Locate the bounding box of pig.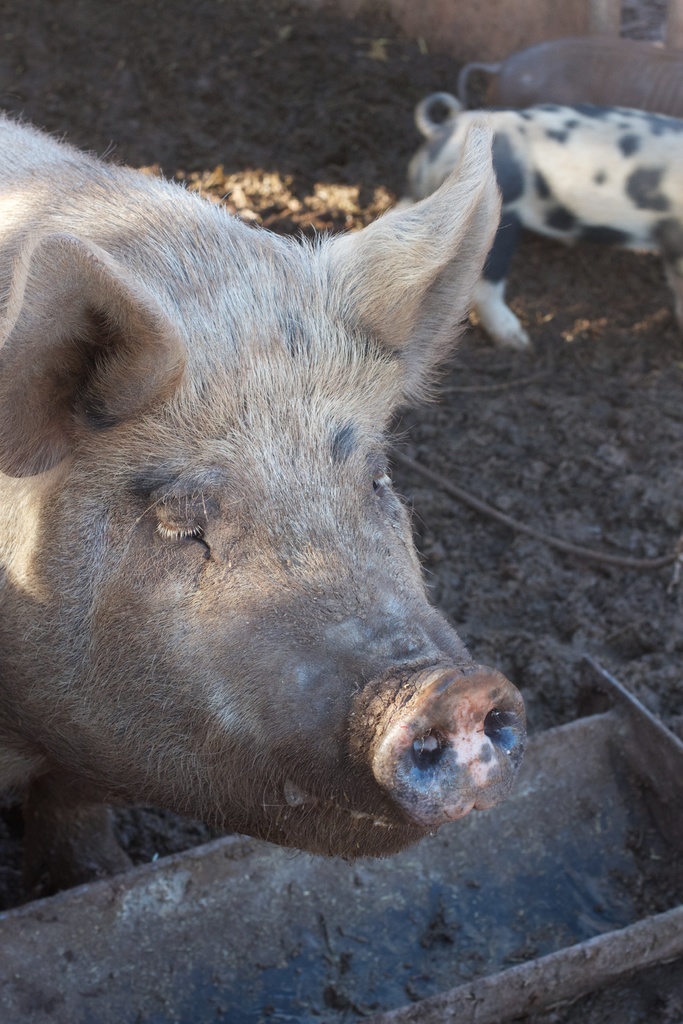
Bounding box: select_region(456, 29, 682, 118).
